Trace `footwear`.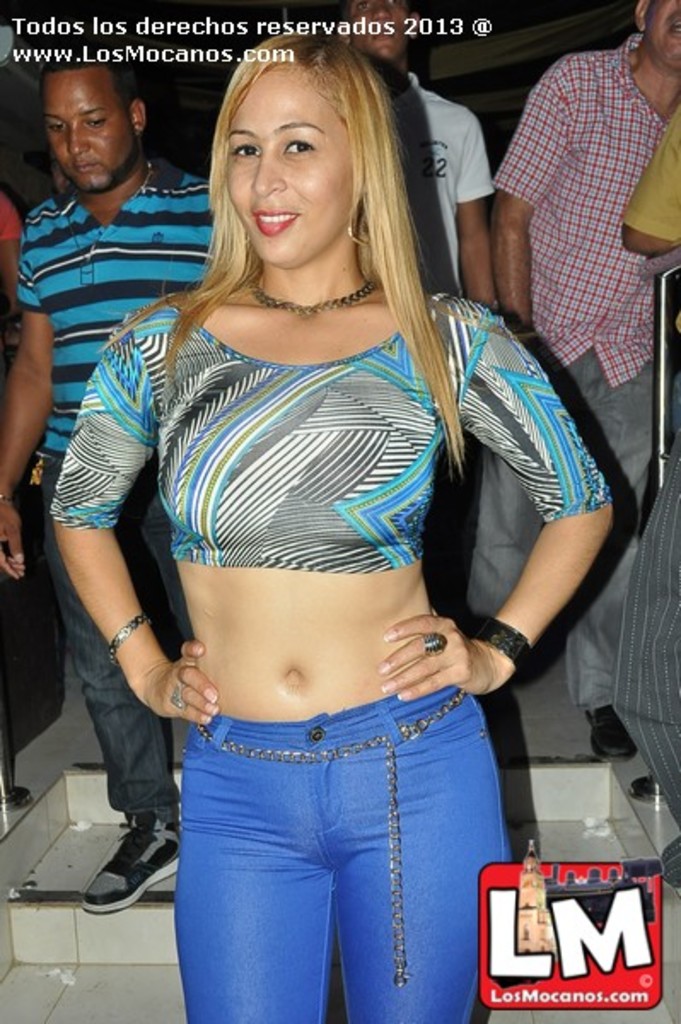
Traced to 628/771/657/802.
